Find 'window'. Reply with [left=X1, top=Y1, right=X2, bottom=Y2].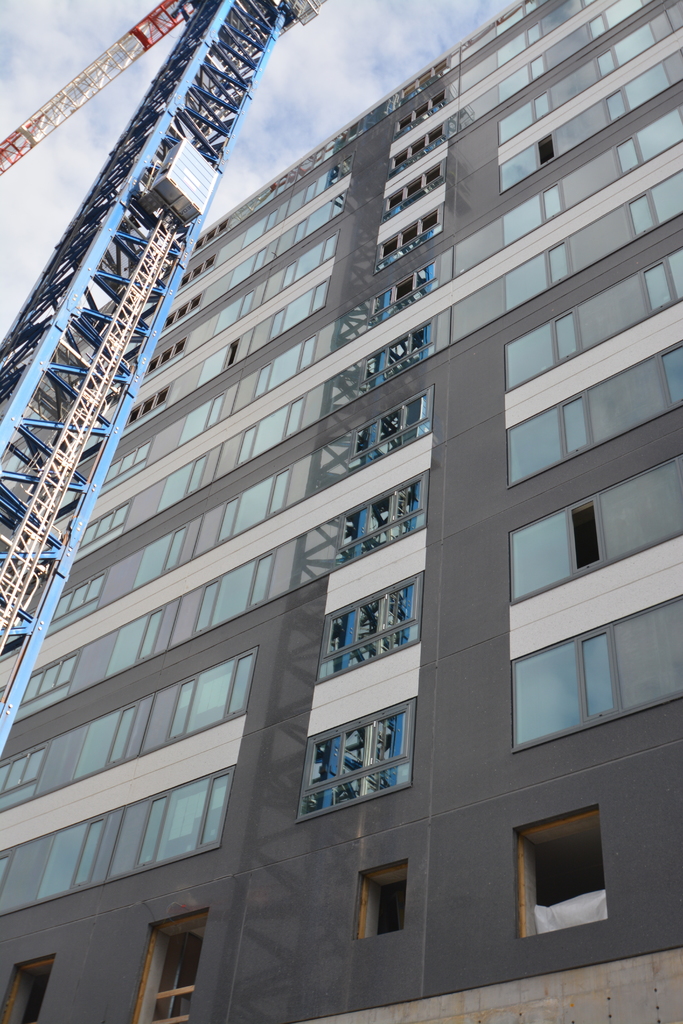
[left=0, top=745, right=47, bottom=817].
